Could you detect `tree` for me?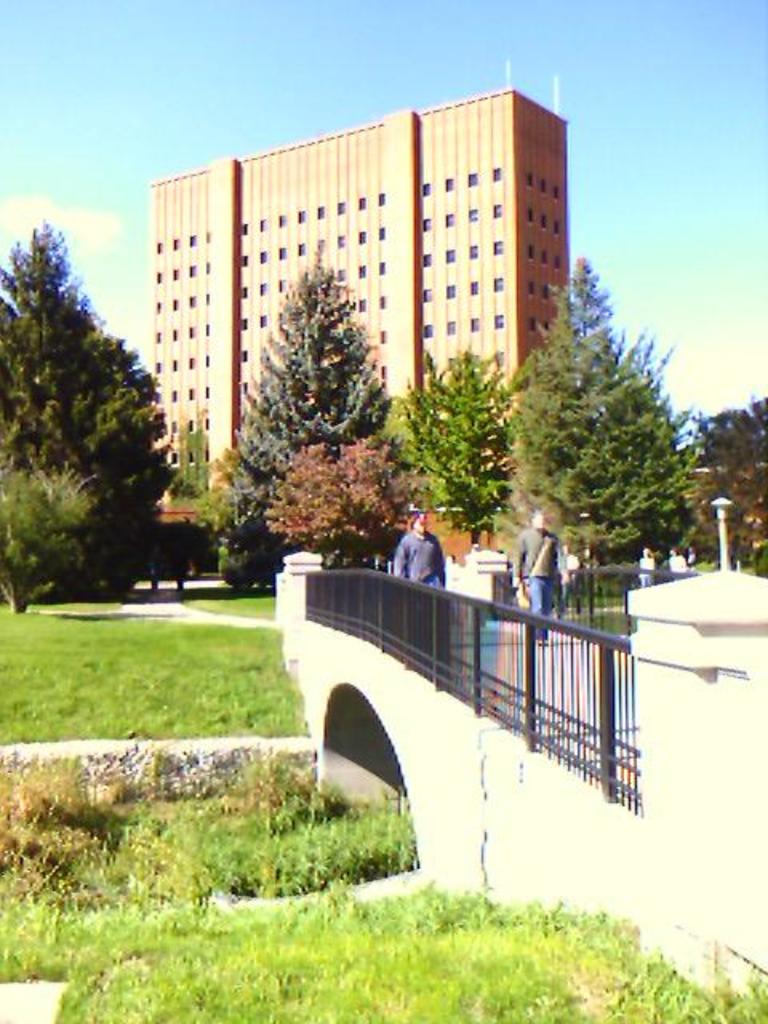
Detection result: 382, 339, 520, 541.
